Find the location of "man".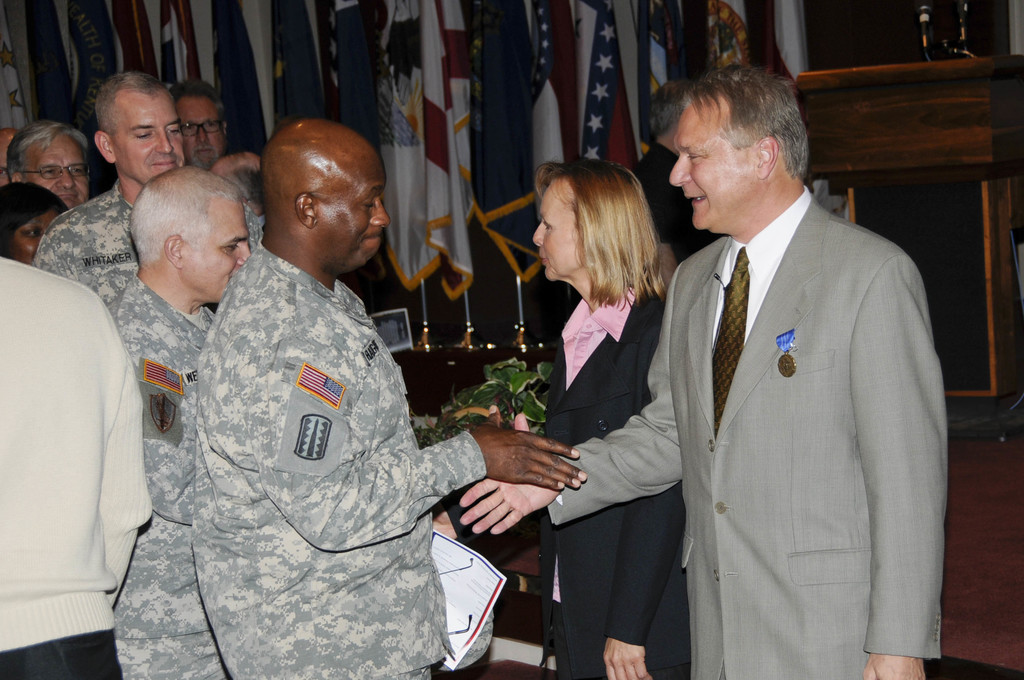
Location: bbox=(8, 115, 93, 214).
